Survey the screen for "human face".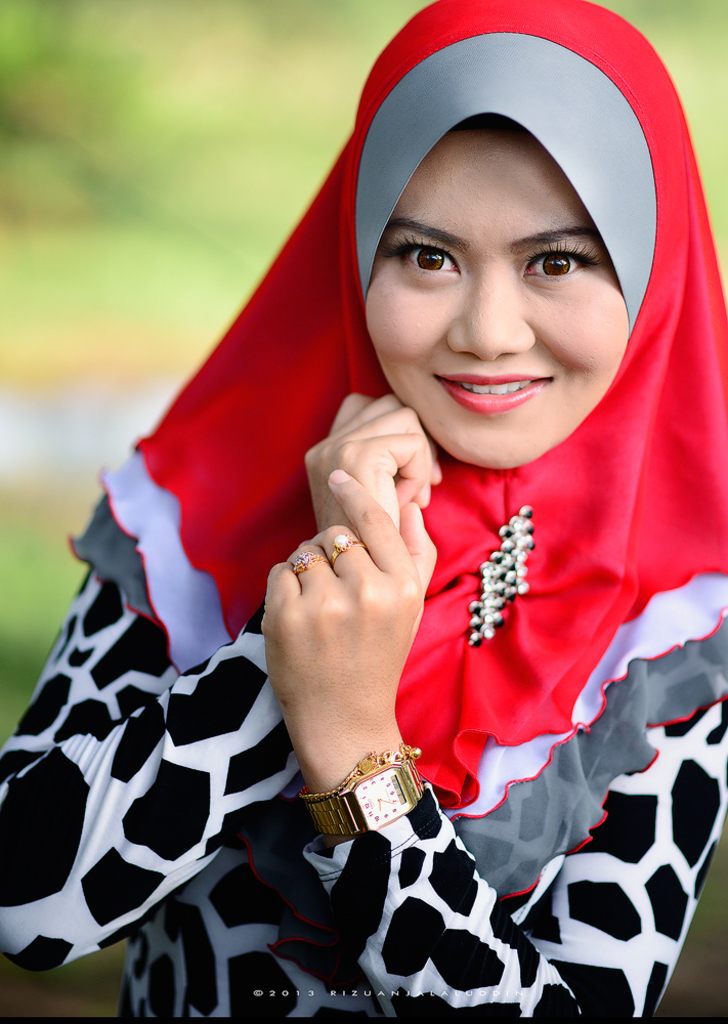
Survey found: x1=362 y1=132 x2=629 y2=473.
